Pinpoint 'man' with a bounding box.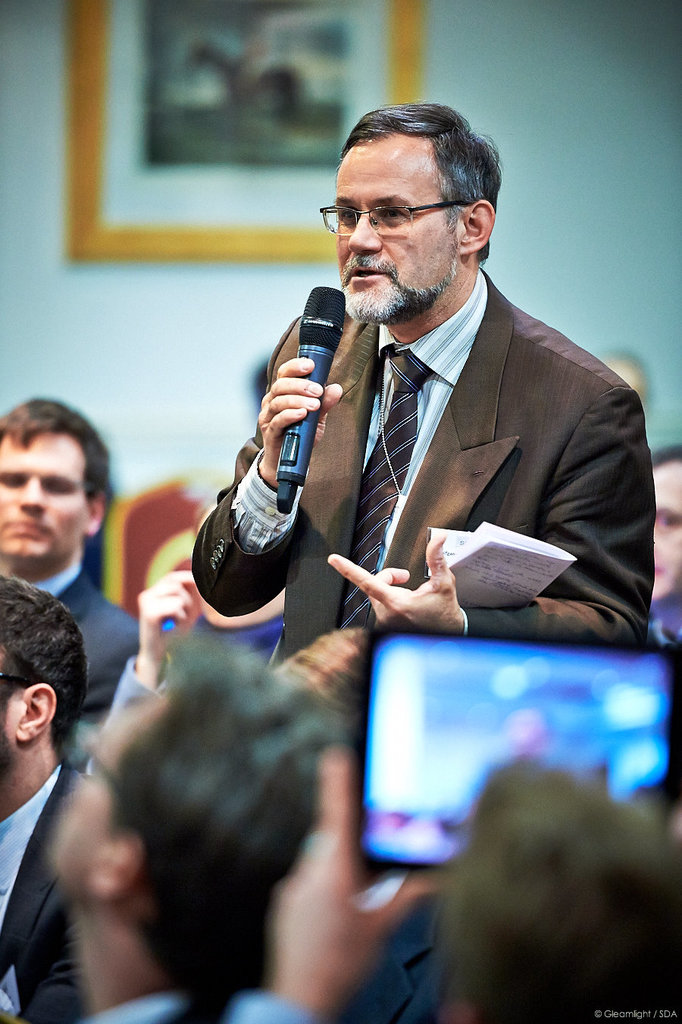
select_region(42, 655, 355, 1023).
